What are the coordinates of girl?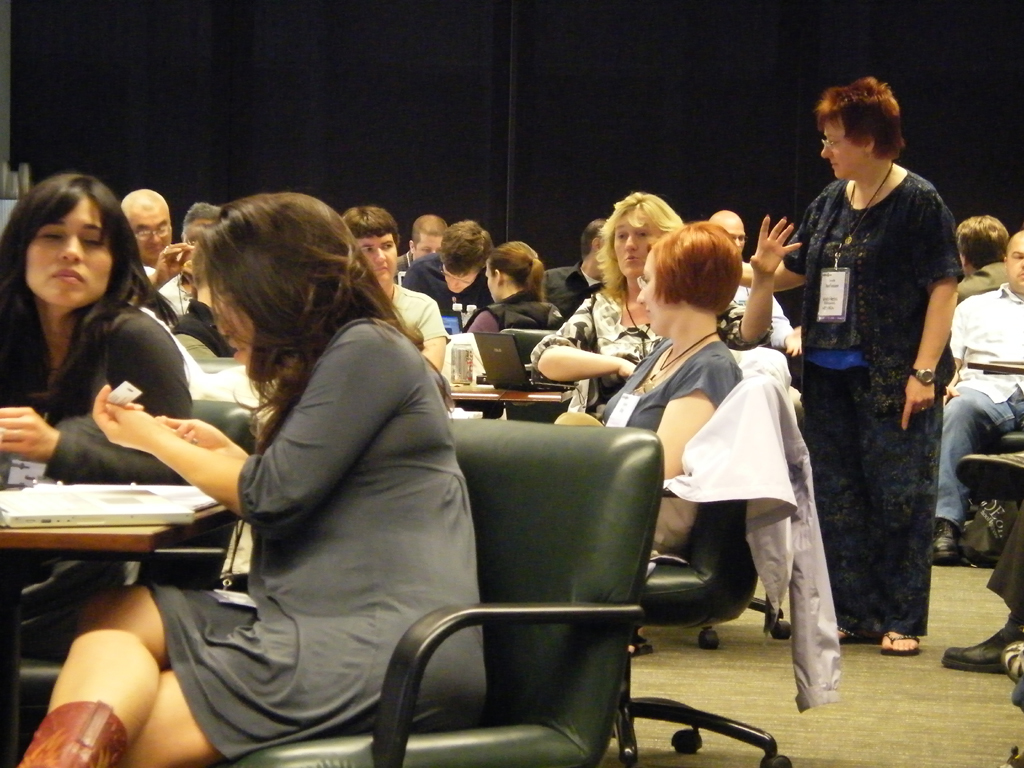
<bbox>558, 232, 746, 550</bbox>.
